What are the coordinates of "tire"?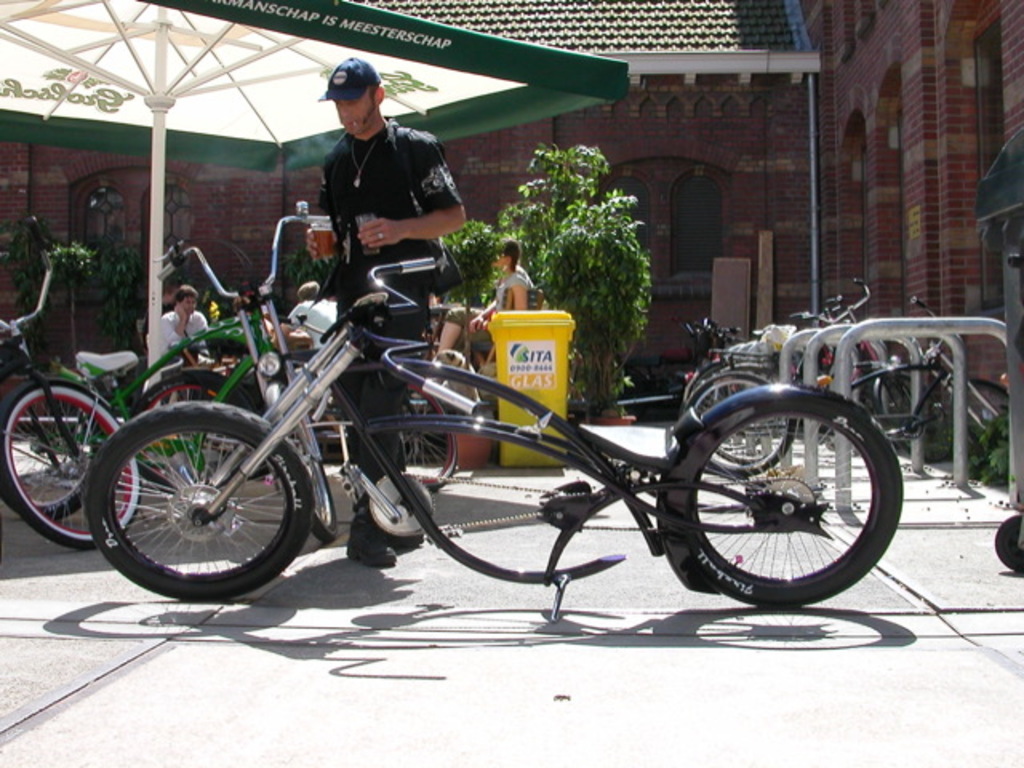
83,400,315,600.
